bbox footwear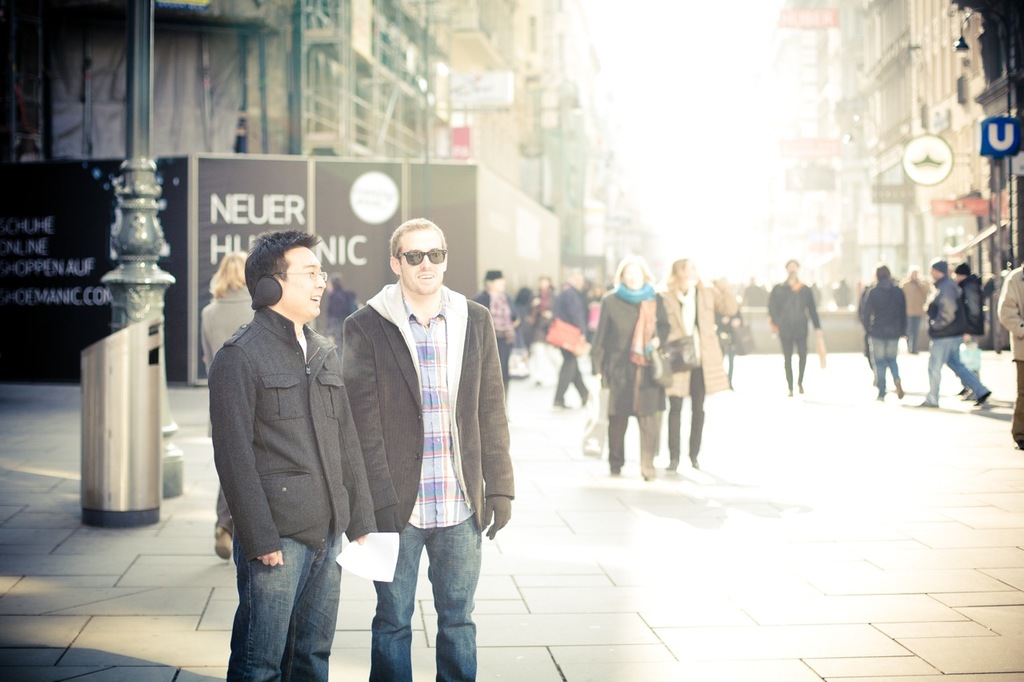
<box>552,401,569,409</box>
